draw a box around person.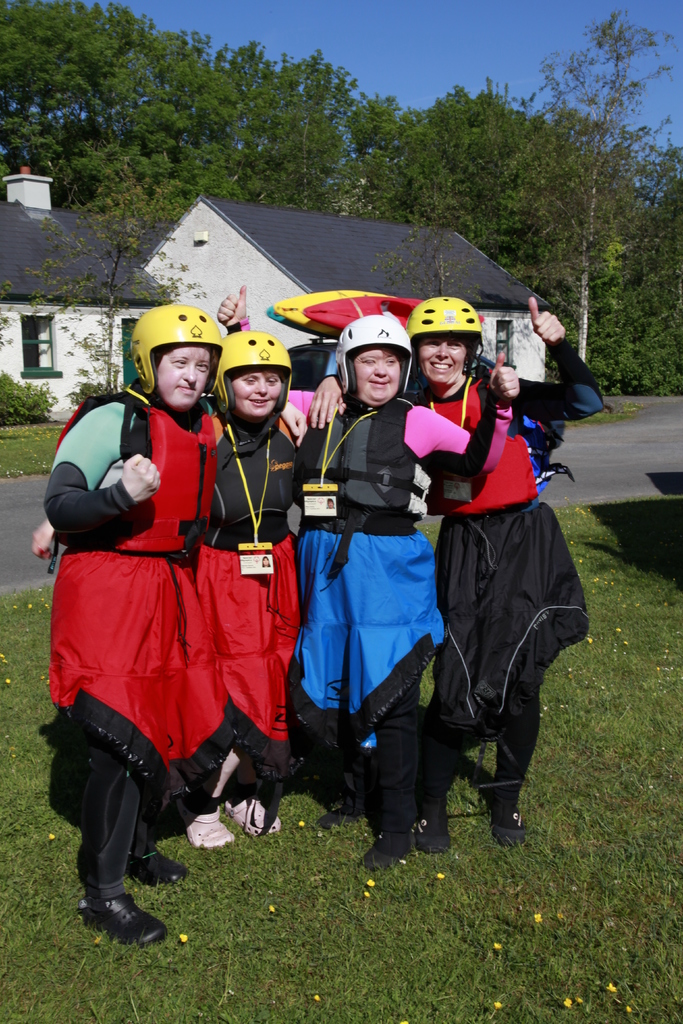
{"x1": 30, "y1": 330, "x2": 316, "y2": 850}.
